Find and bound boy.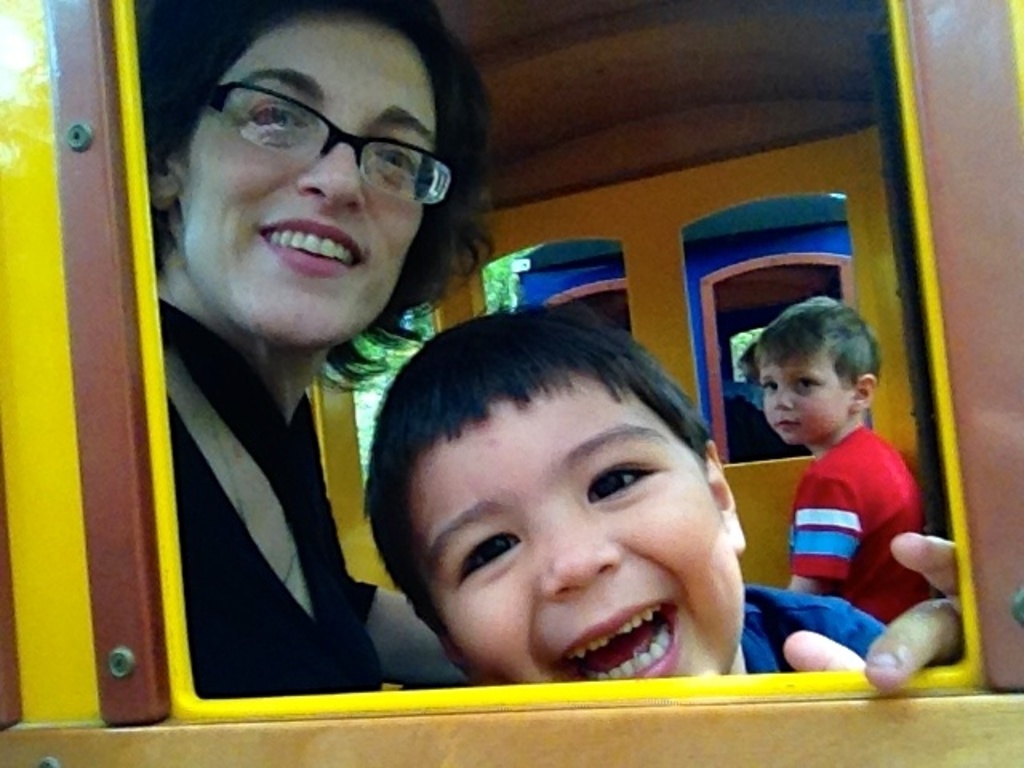
Bound: box(362, 307, 893, 688).
